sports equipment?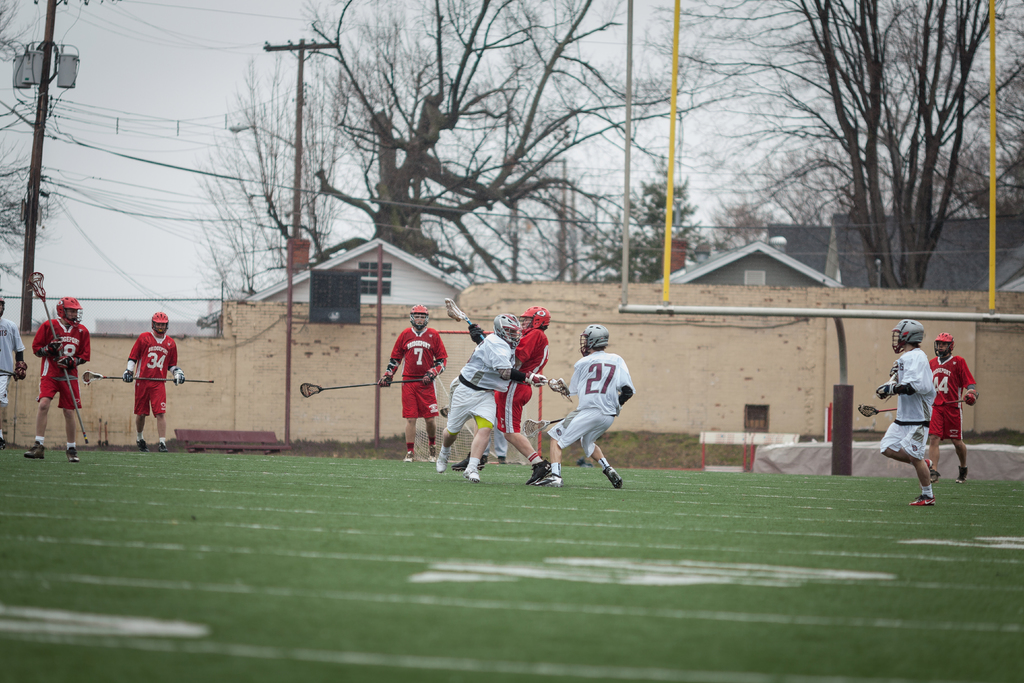
x1=602, y1=462, x2=624, y2=493
